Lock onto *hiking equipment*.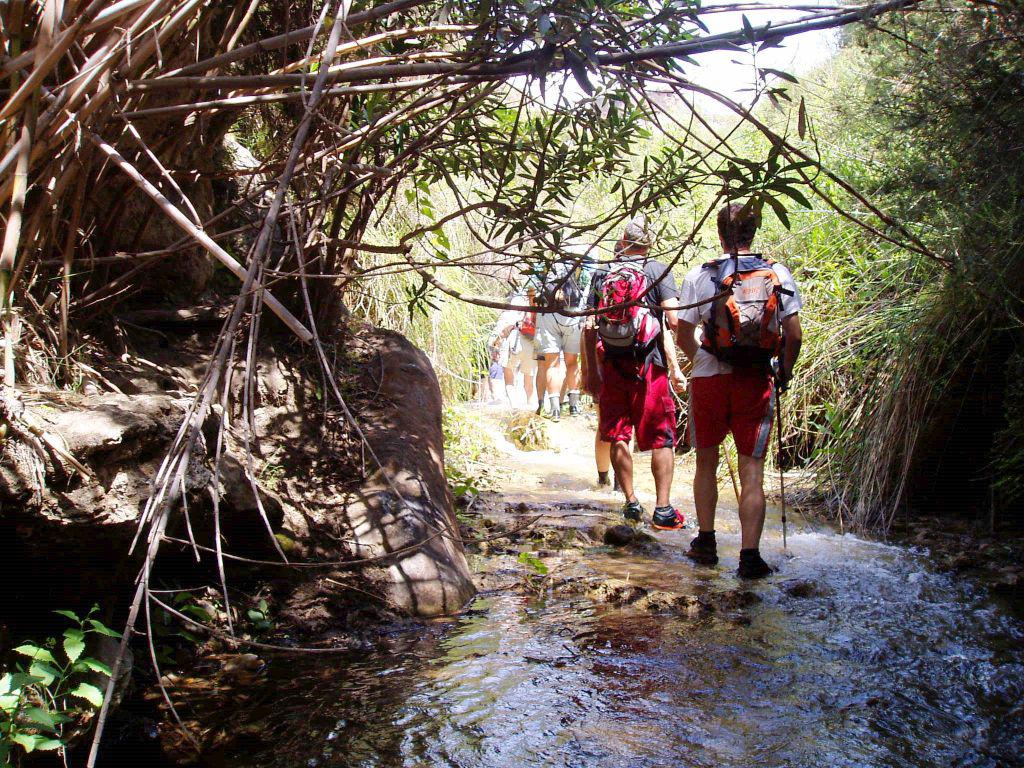
Locked: x1=774, y1=361, x2=788, y2=555.
